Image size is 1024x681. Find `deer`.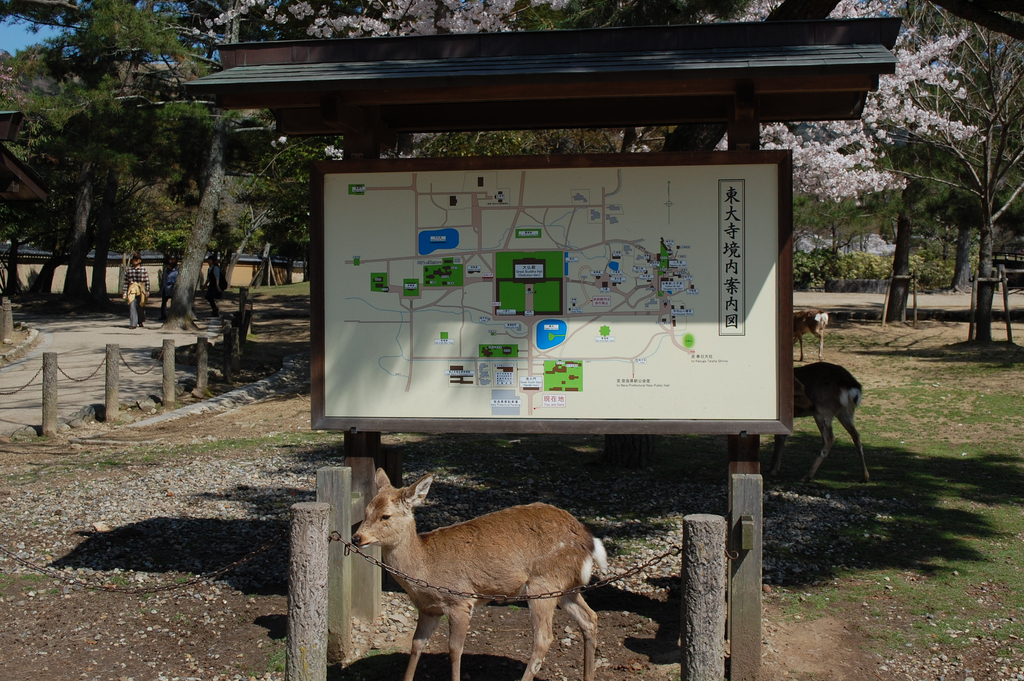
[x1=788, y1=305, x2=829, y2=361].
